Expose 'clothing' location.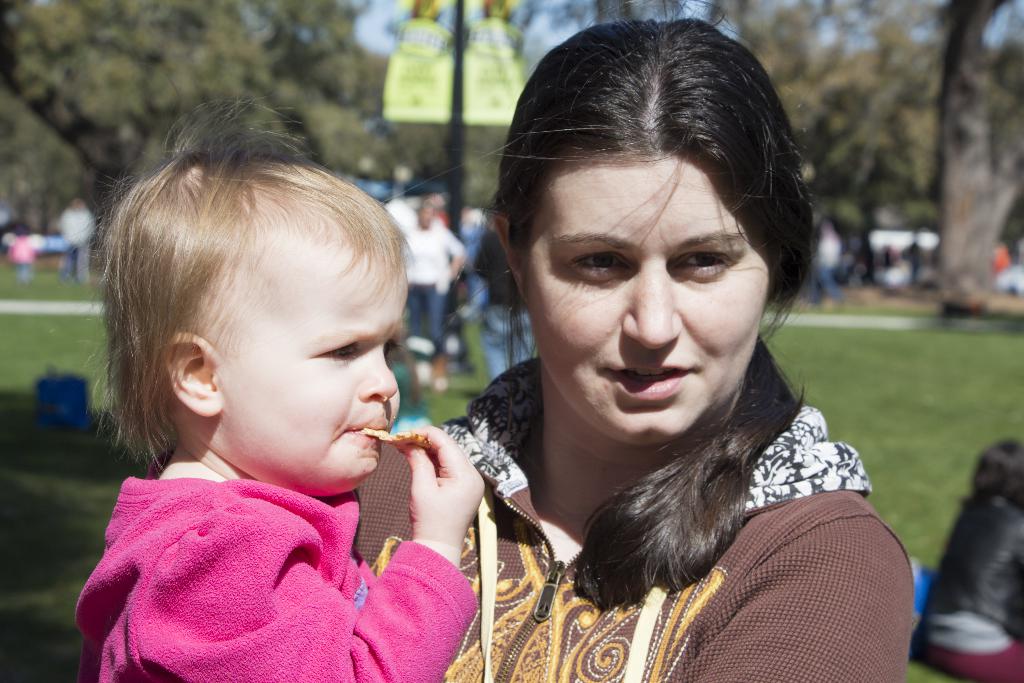
Exposed at bbox=(357, 356, 913, 682).
